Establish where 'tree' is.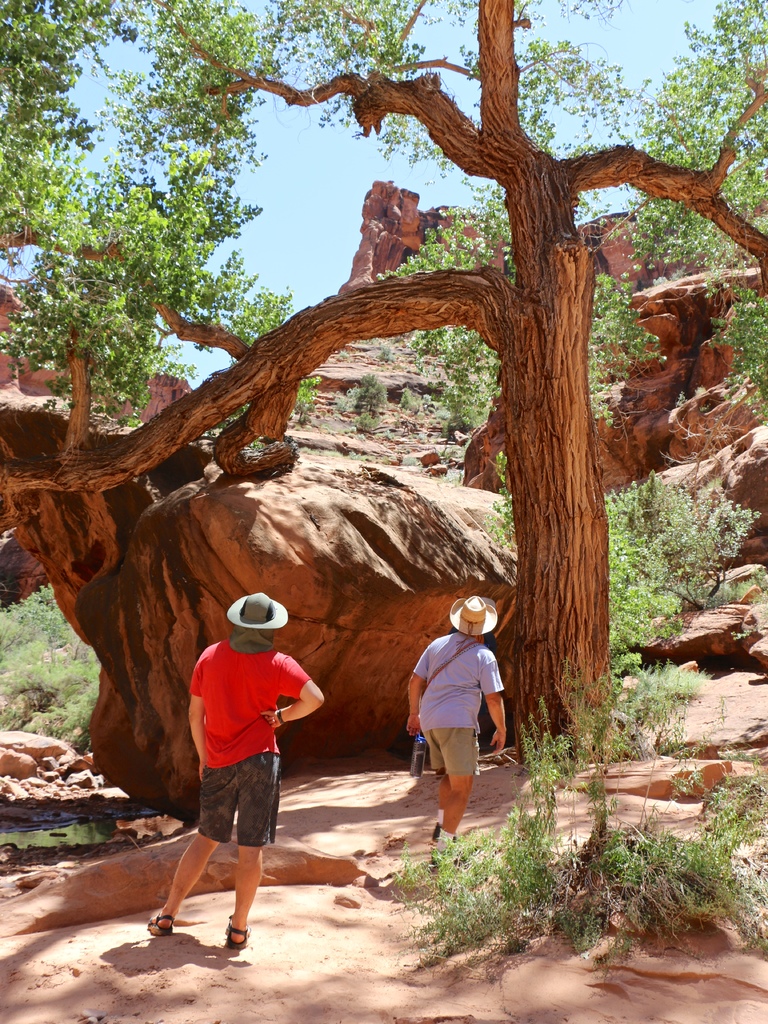
Established at 0, 0, 767, 787.
